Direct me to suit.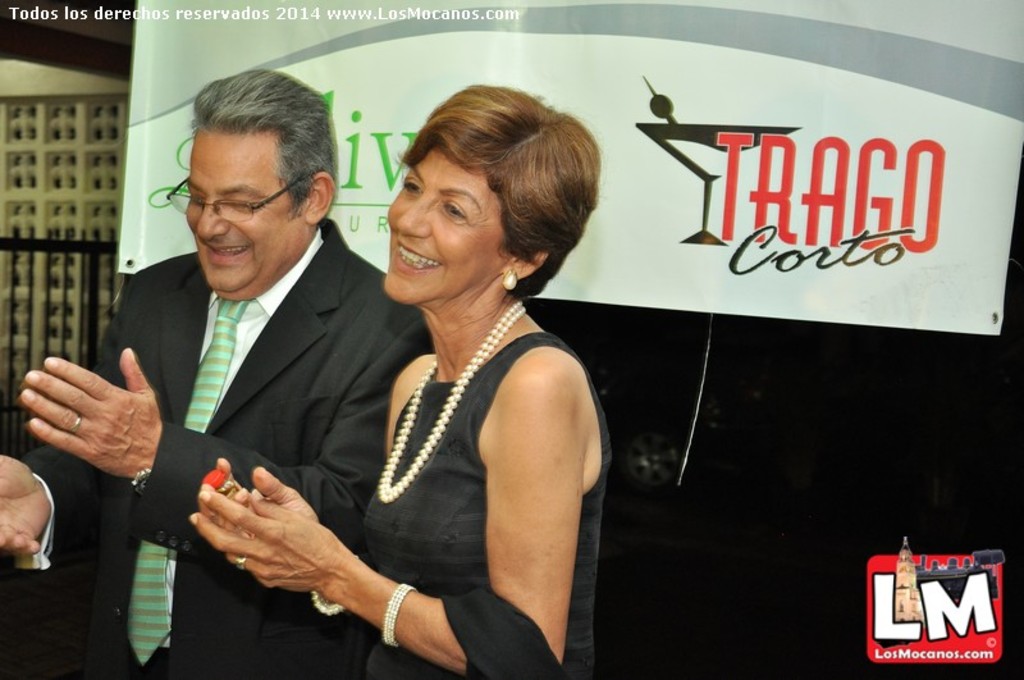
Direction: (x1=83, y1=142, x2=402, y2=657).
